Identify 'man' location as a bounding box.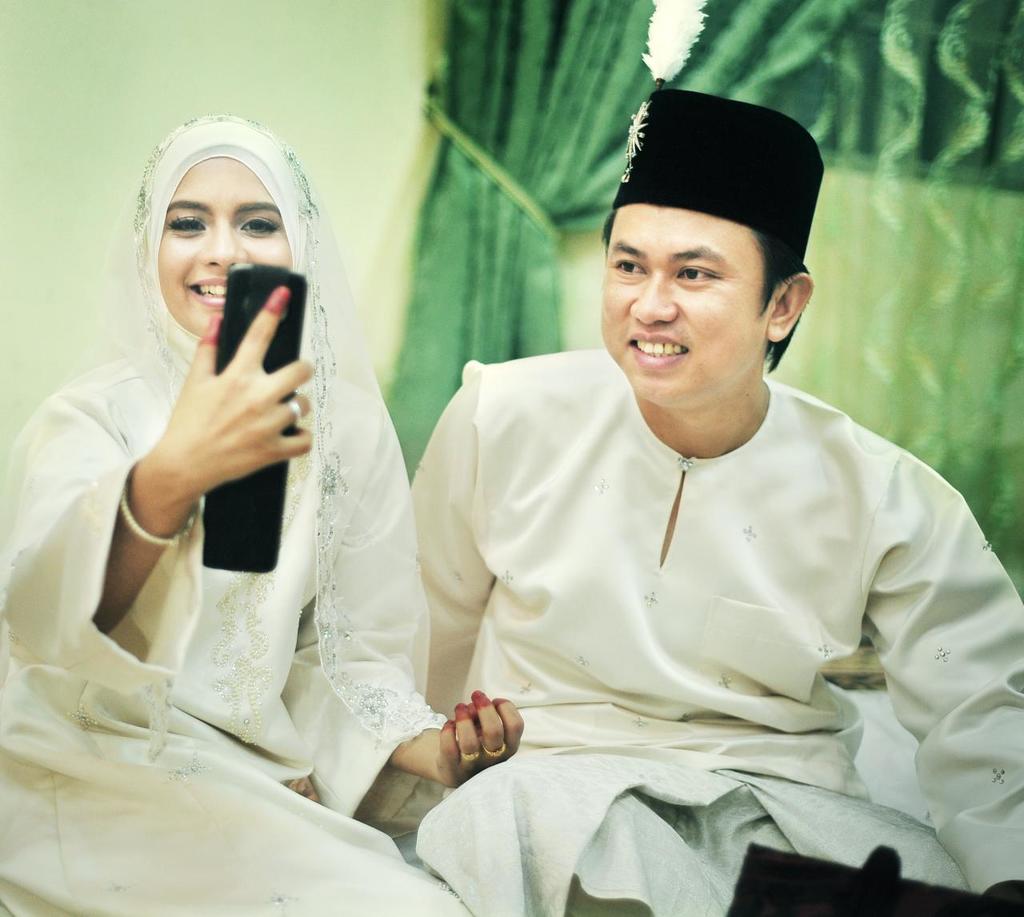
353/125/994/891.
